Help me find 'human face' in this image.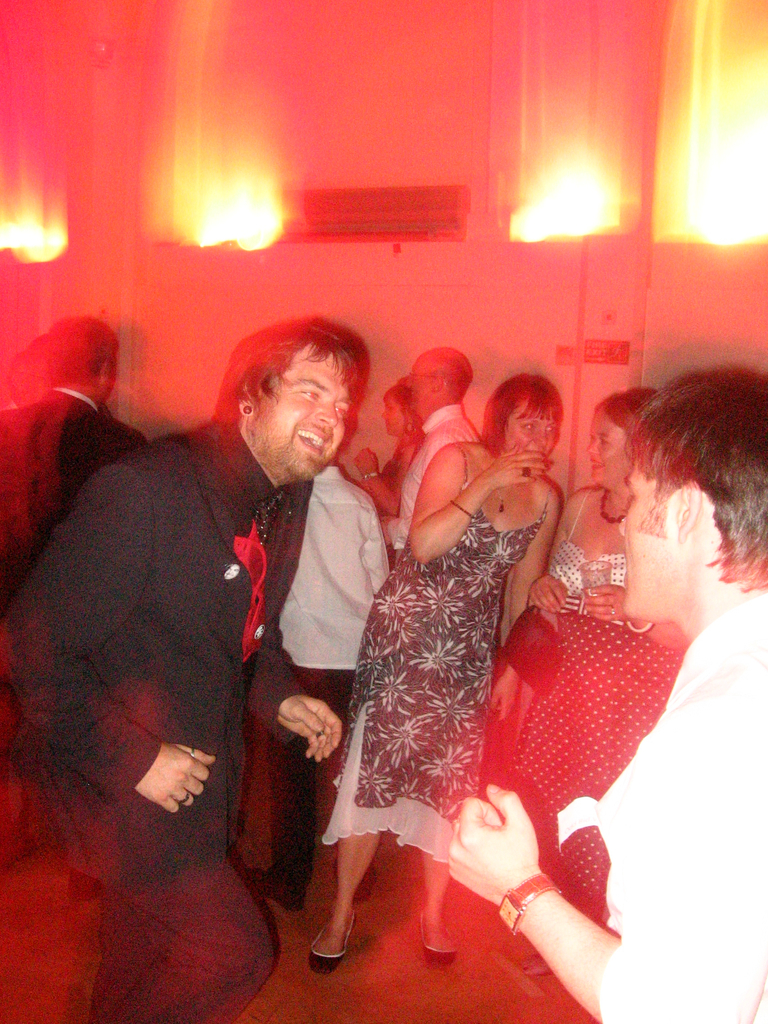
Found it: (252, 347, 347, 473).
